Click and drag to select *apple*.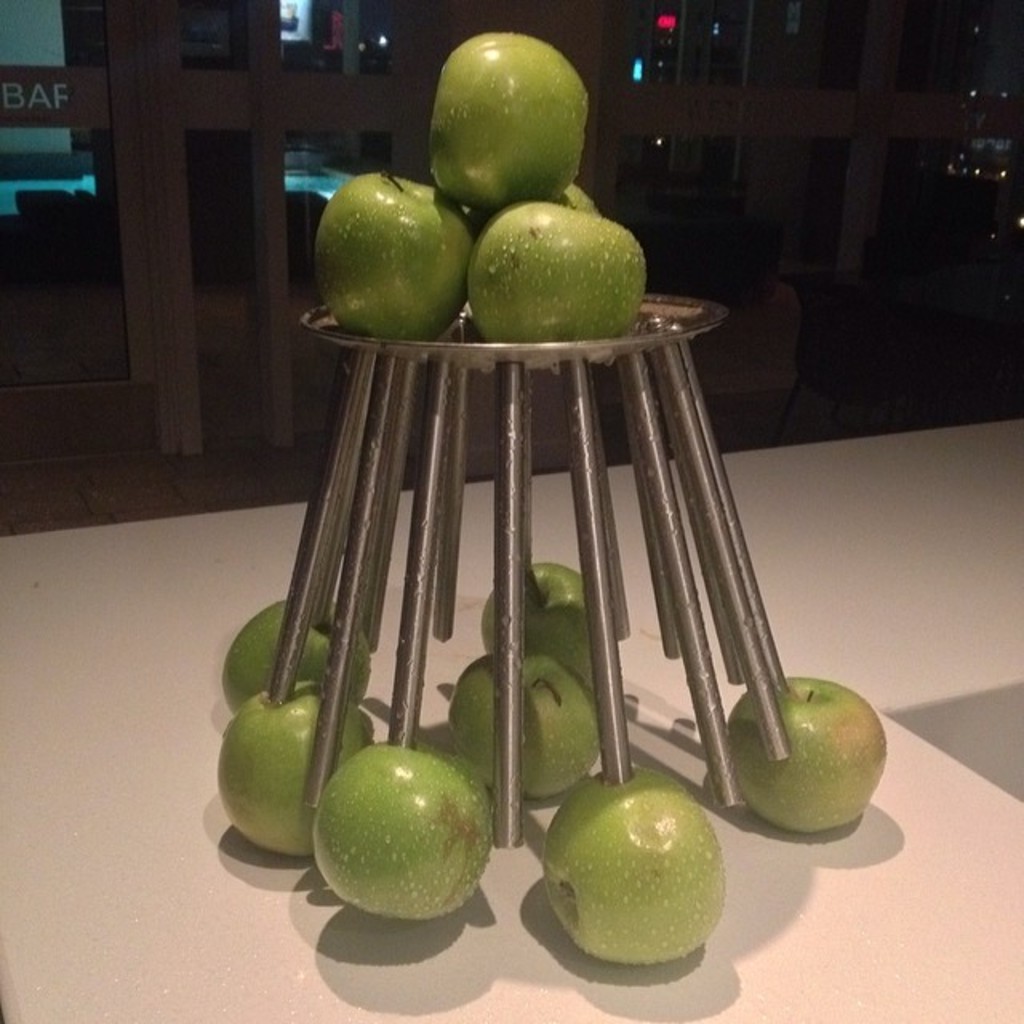
Selection: BBox(216, 595, 376, 715).
